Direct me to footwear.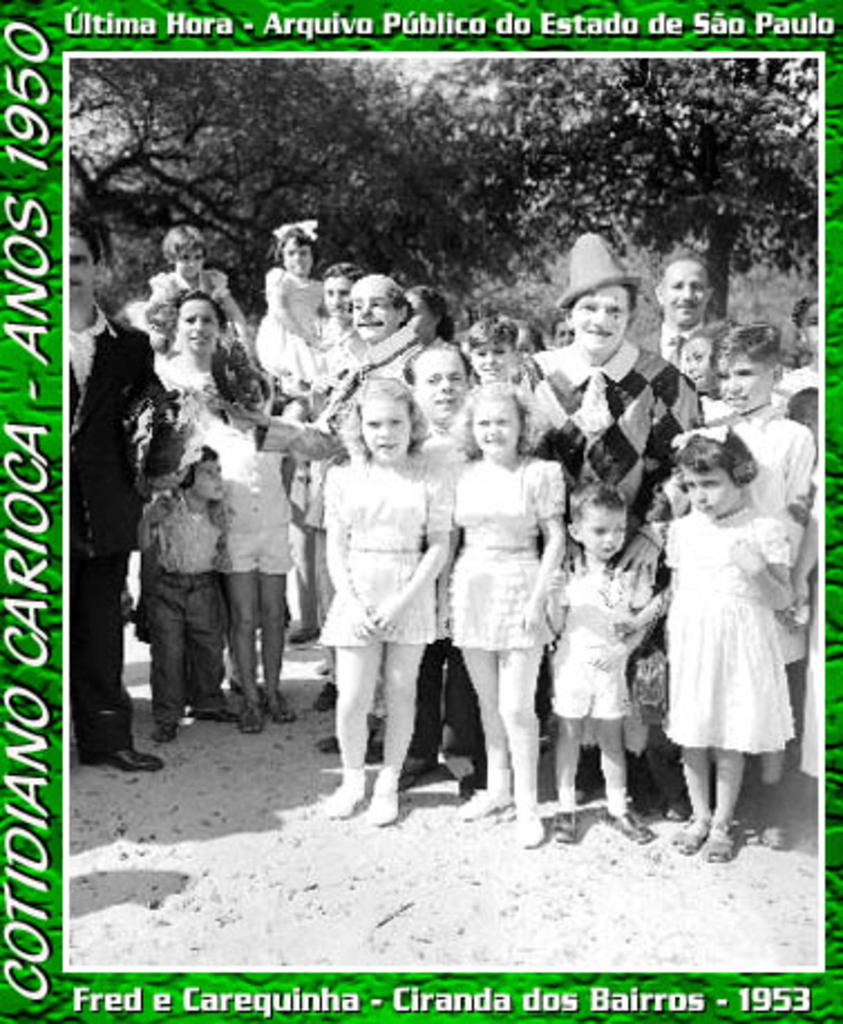
Direction: (322, 783, 364, 812).
